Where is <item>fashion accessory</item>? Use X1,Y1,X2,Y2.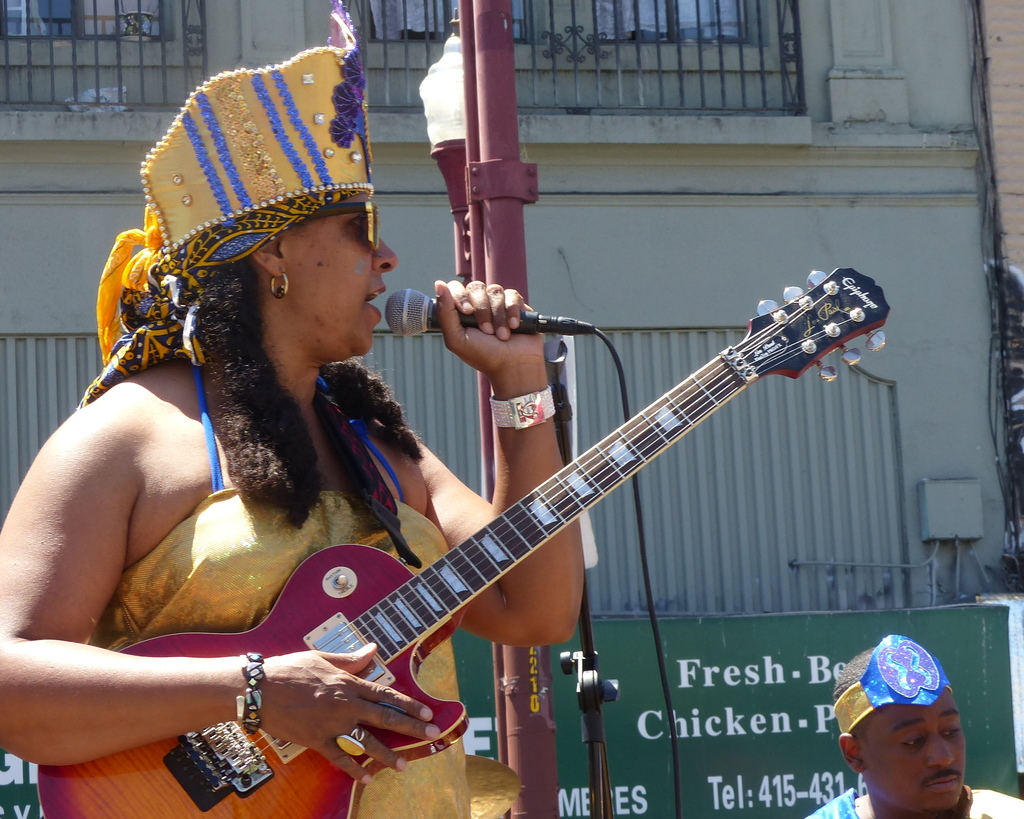
236,653,262,737.
